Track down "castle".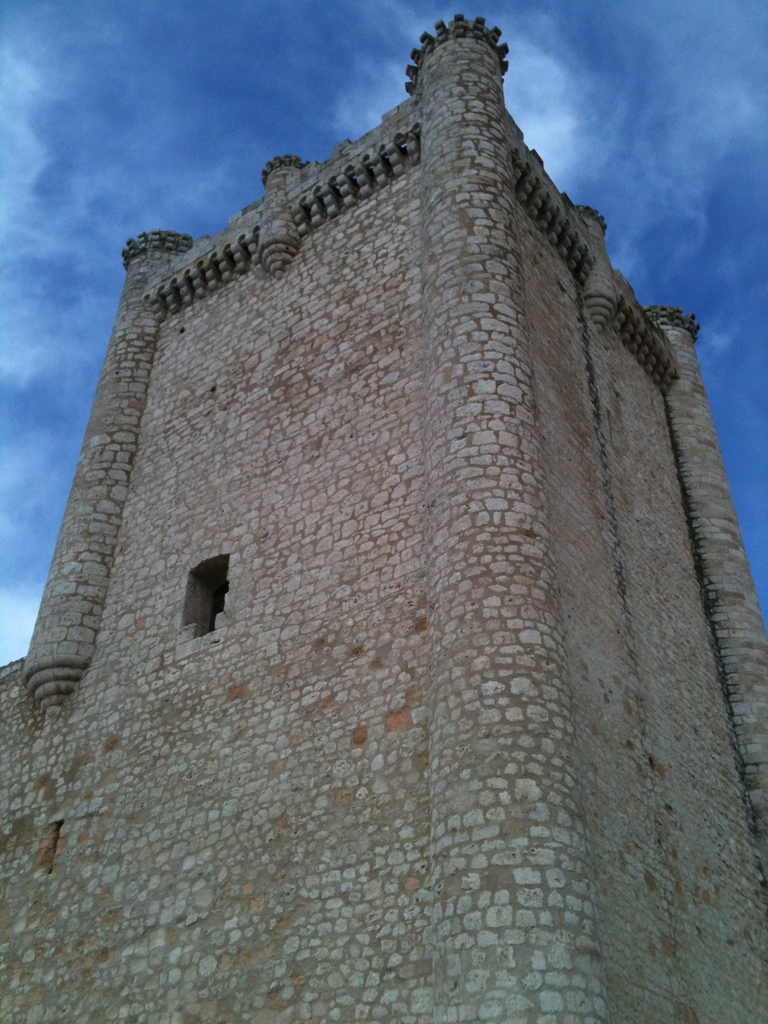
Tracked to box=[0, 9, 767, 1023].
